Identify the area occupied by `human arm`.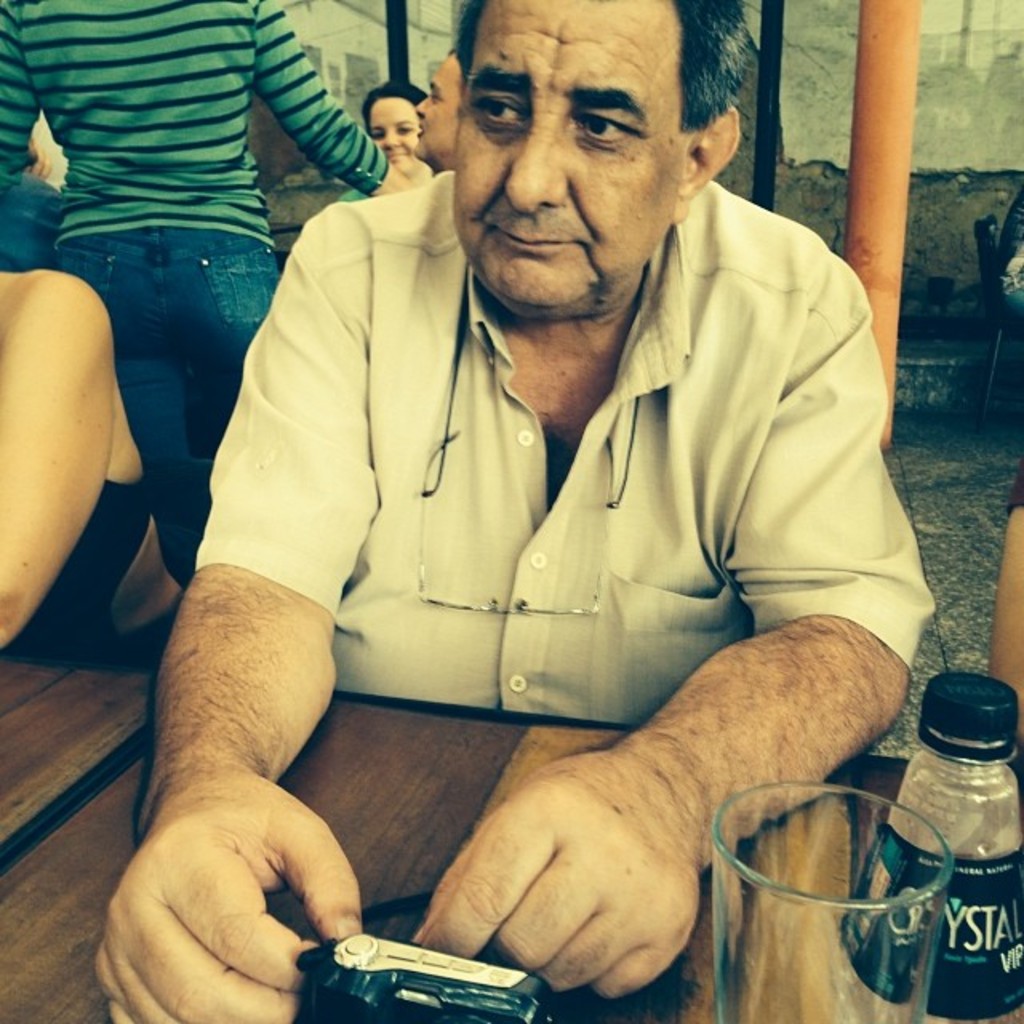
Area: <region>0, 248, 157, 682</region>.
